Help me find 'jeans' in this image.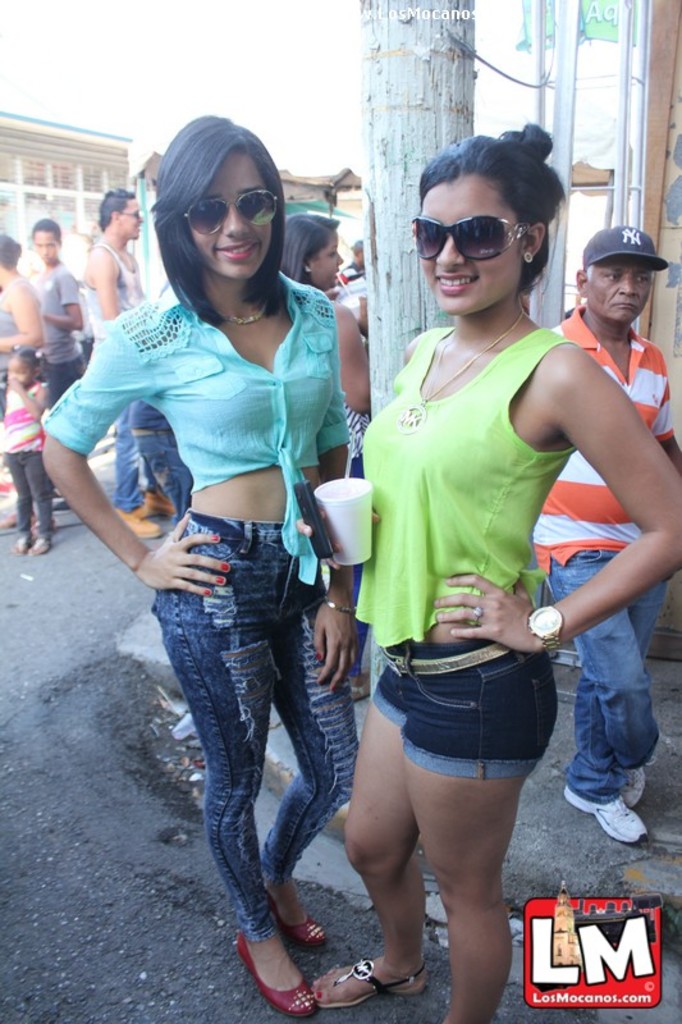
Found it: {"left": 551, "top": 557, "right": 659, "bottom": 806}.
